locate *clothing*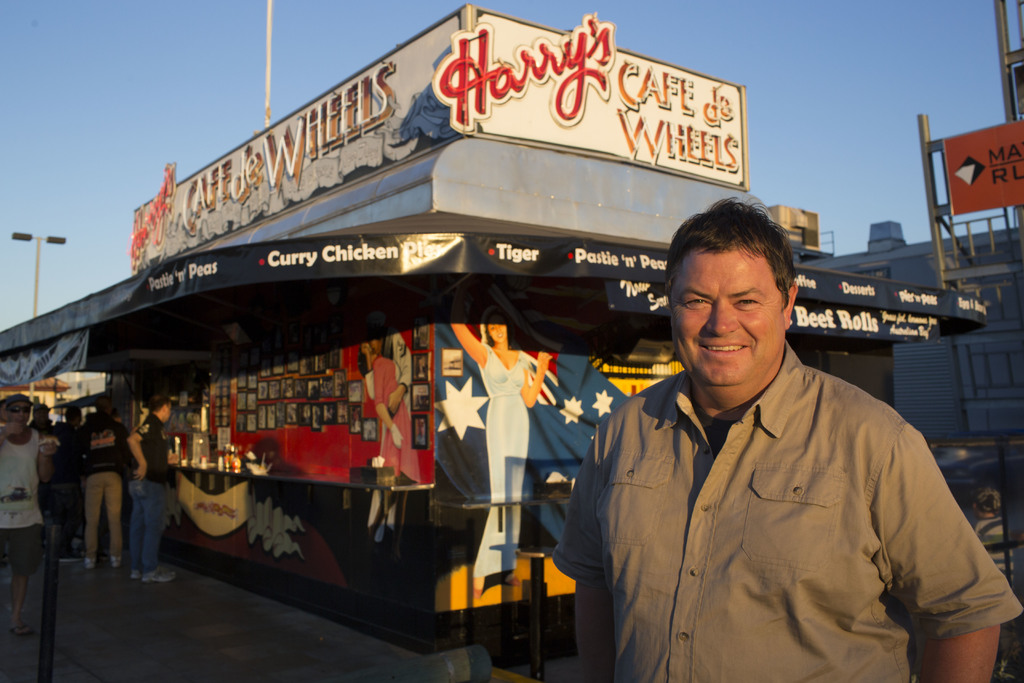
(x1=468, y1=343, x2=532, y2=574)
